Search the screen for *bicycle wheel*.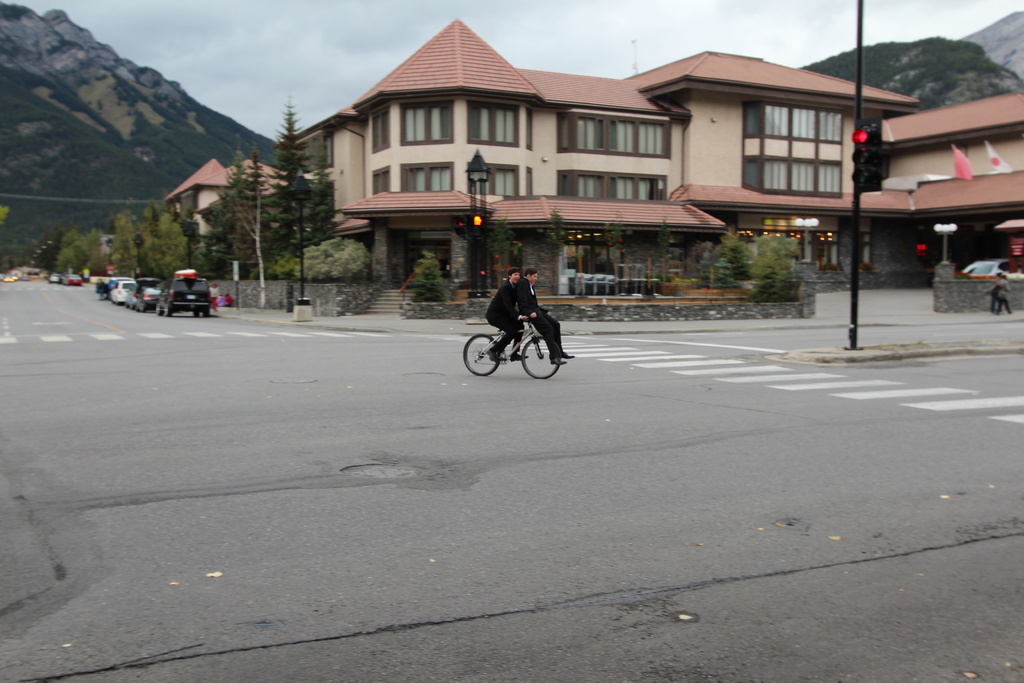
Found at BBox(464, 331, 502, 377).
